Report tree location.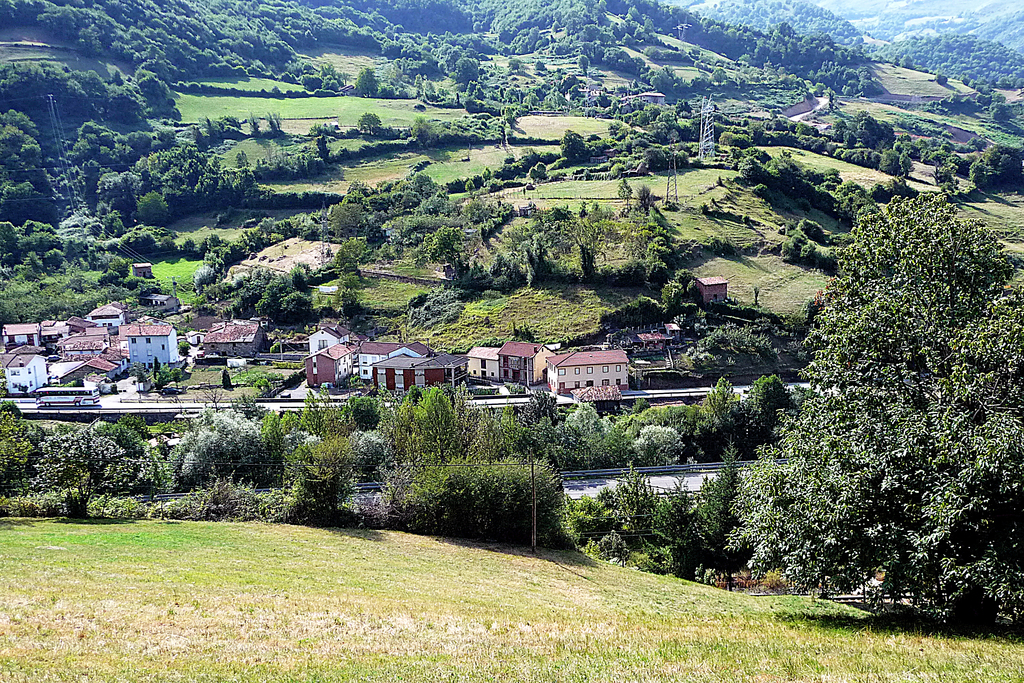
Report: bbox=(117, 129, 154, 152).
